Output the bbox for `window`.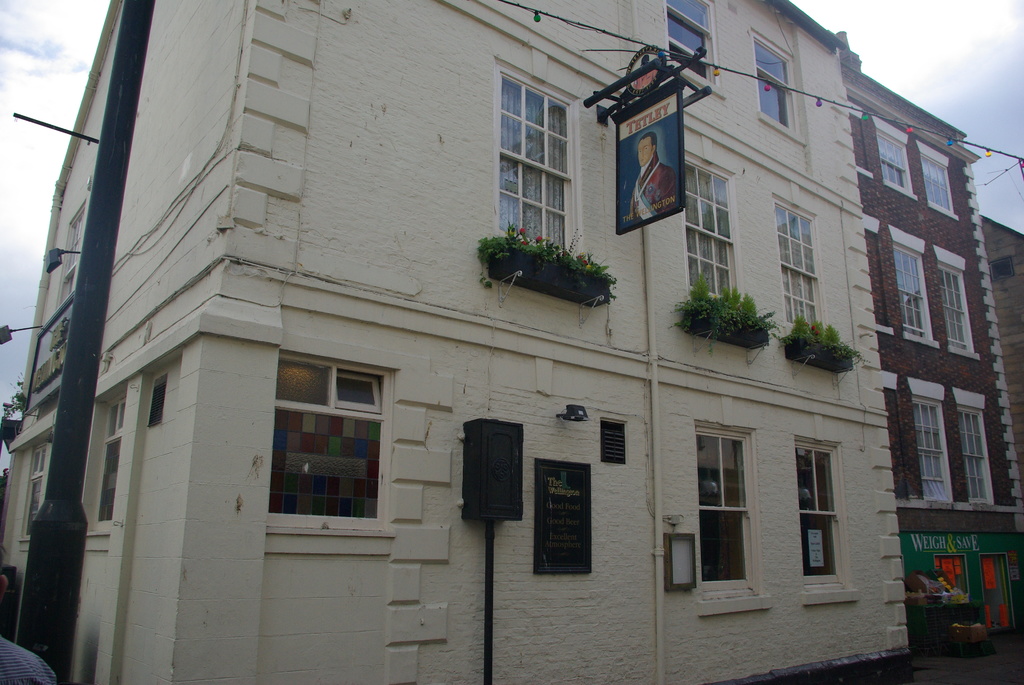
region(917, 138, 957, 220).
